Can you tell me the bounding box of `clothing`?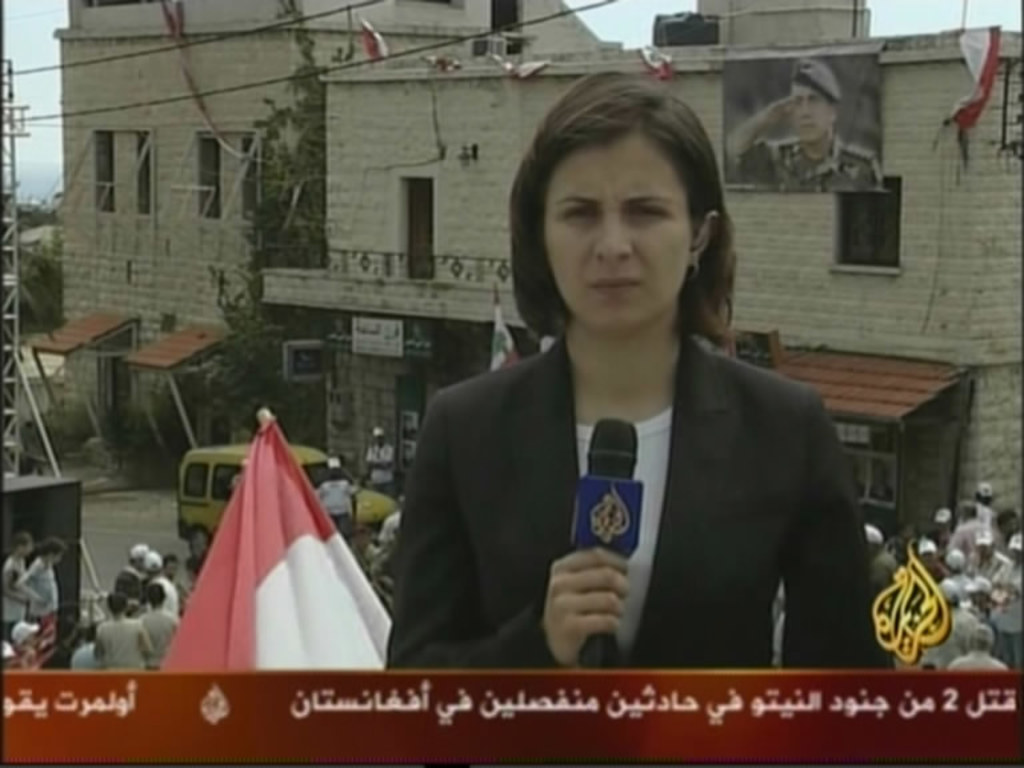
pyautogui.locateOnScreen(99, 616, 151, 676).
